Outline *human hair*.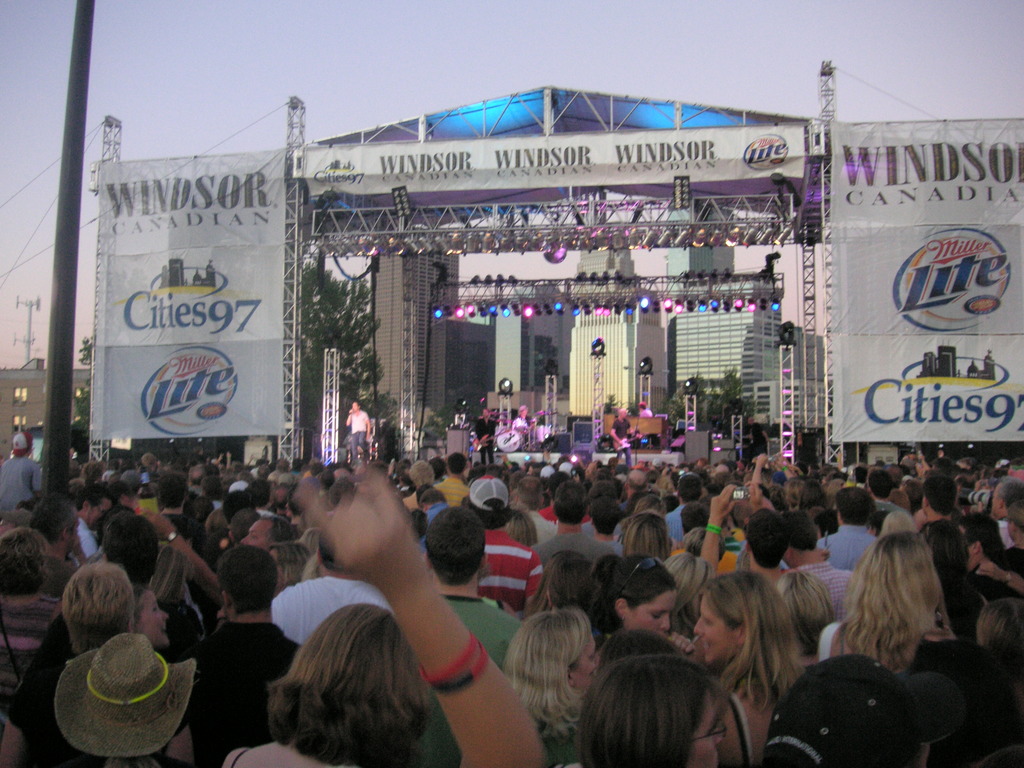
Outline: left=922, top=519, right=970, bottom=593.
